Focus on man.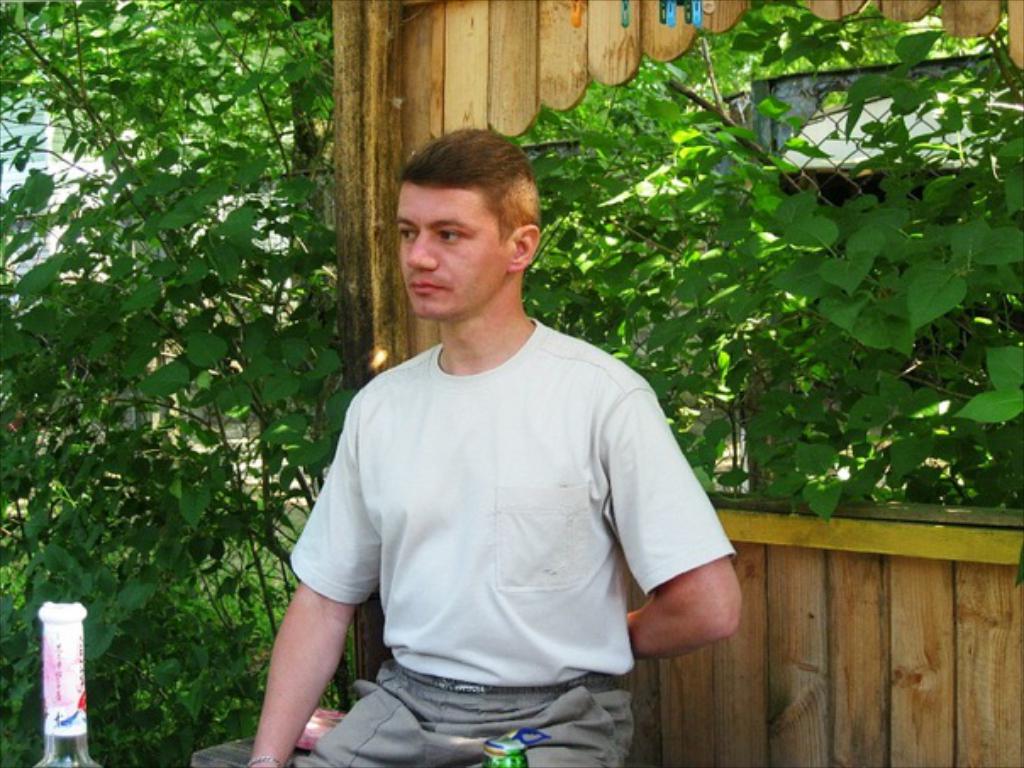
Focused at BBox(261, 120, 731, 765).
